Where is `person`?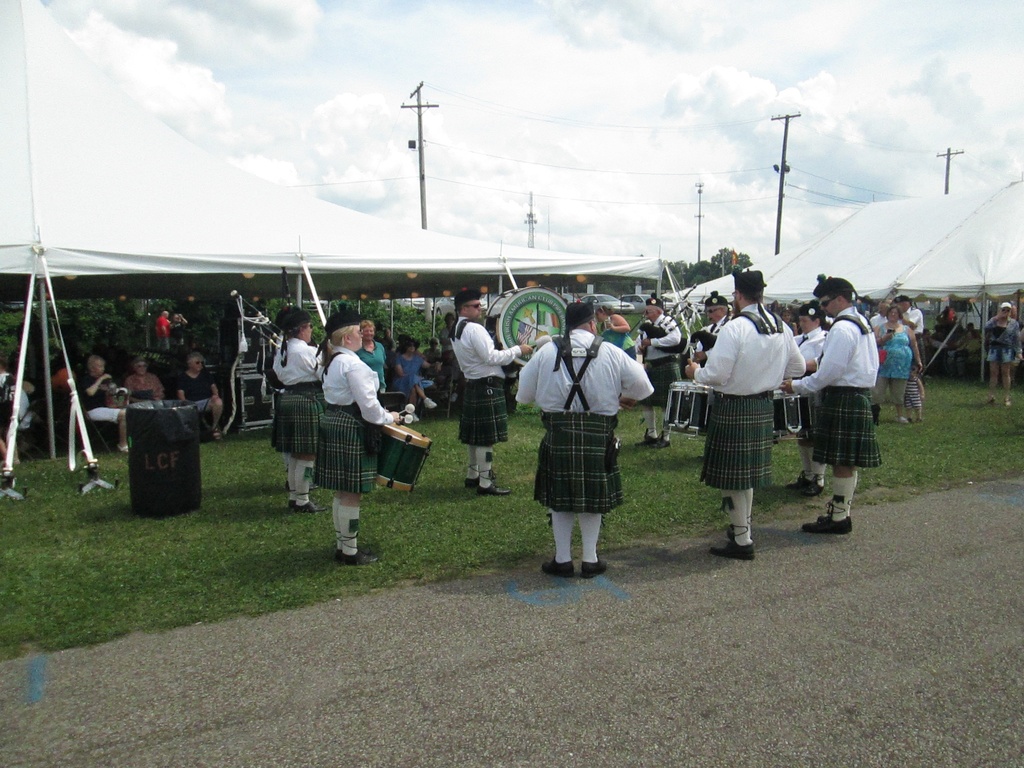
crop(79, 355, 127, 452).
